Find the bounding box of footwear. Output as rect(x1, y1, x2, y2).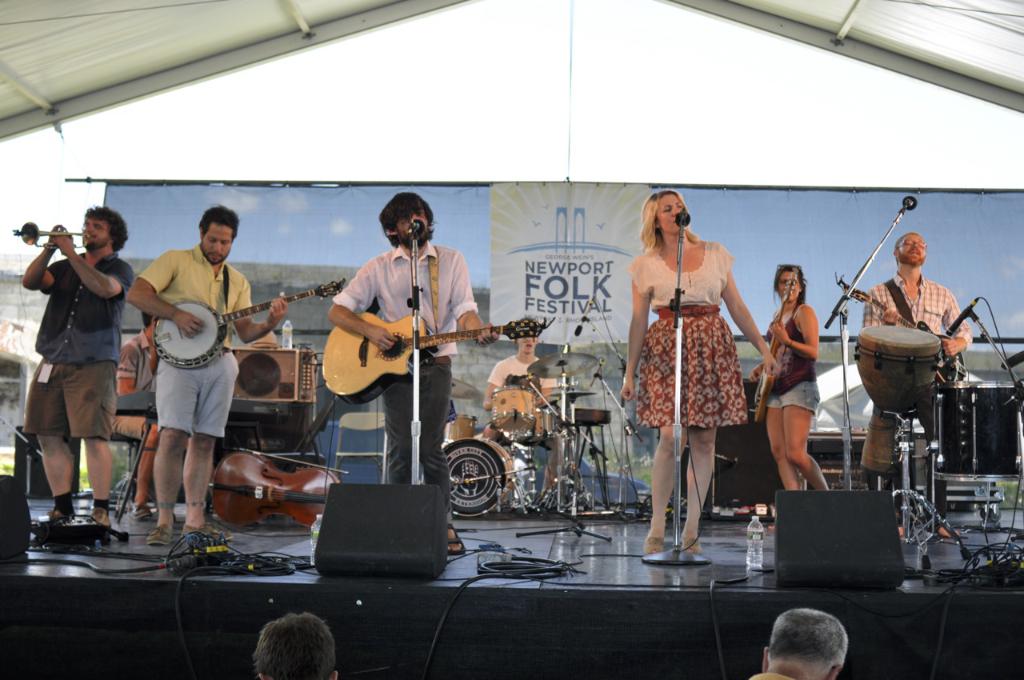
rect(178, 517, 235, 538).
